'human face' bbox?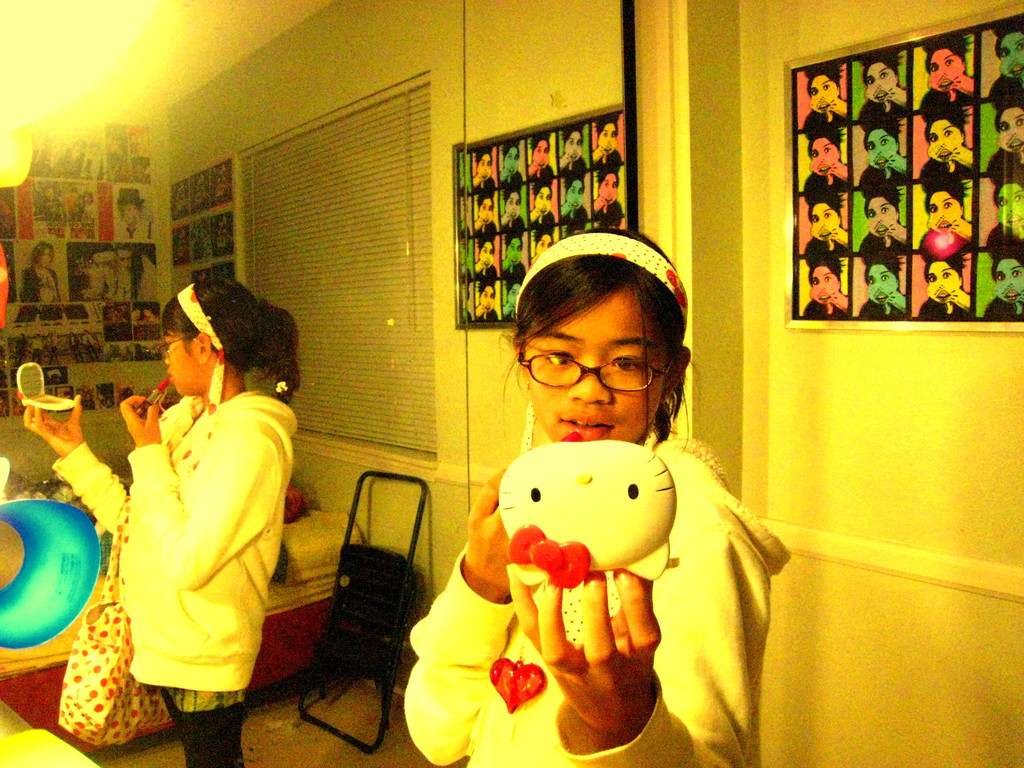
806,200,845,237
